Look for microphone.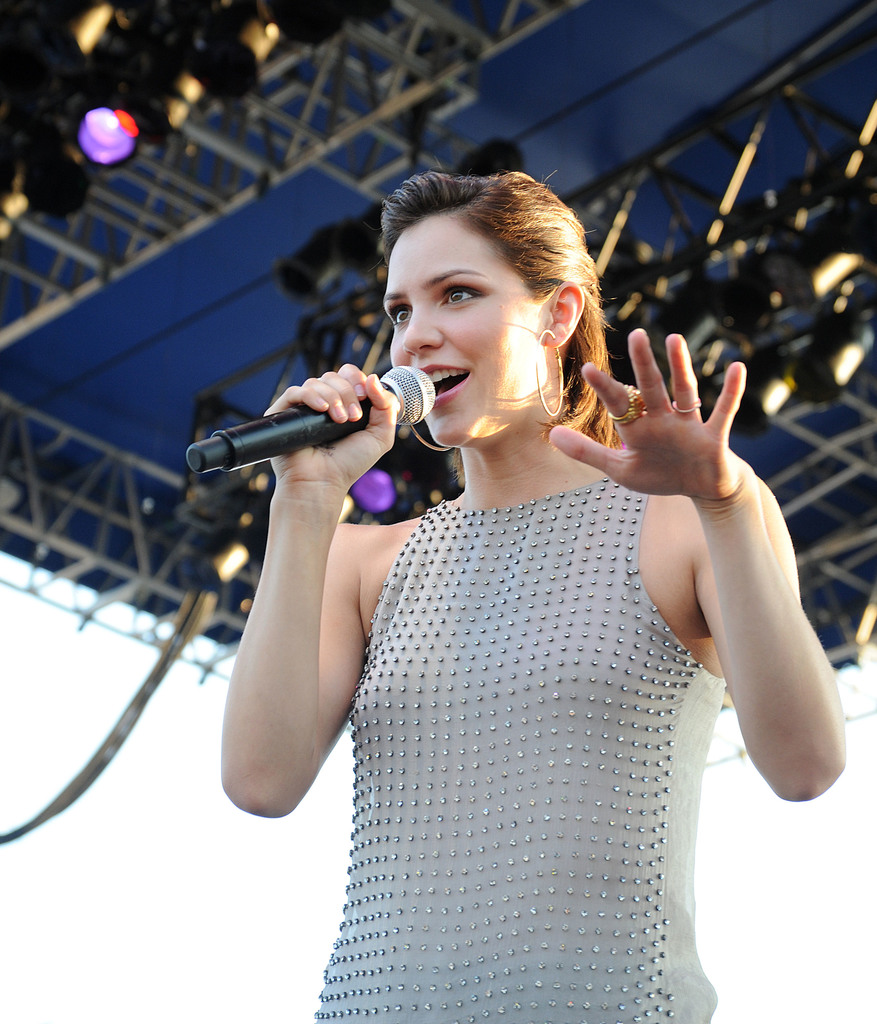
Found: 173,354,439,468.
